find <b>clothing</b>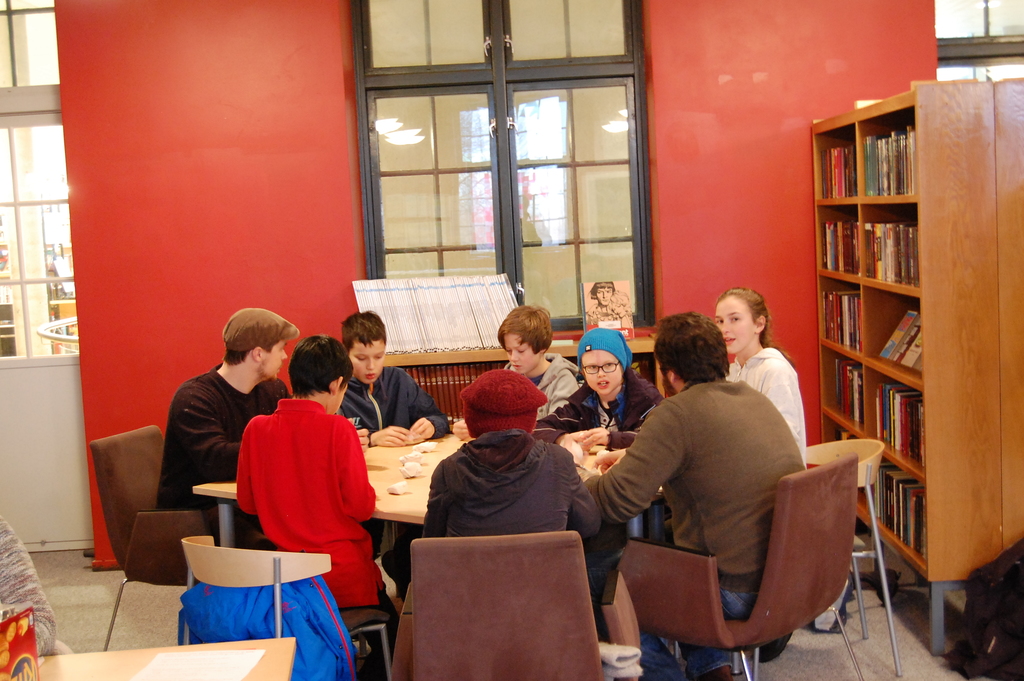
553 366 658 438
